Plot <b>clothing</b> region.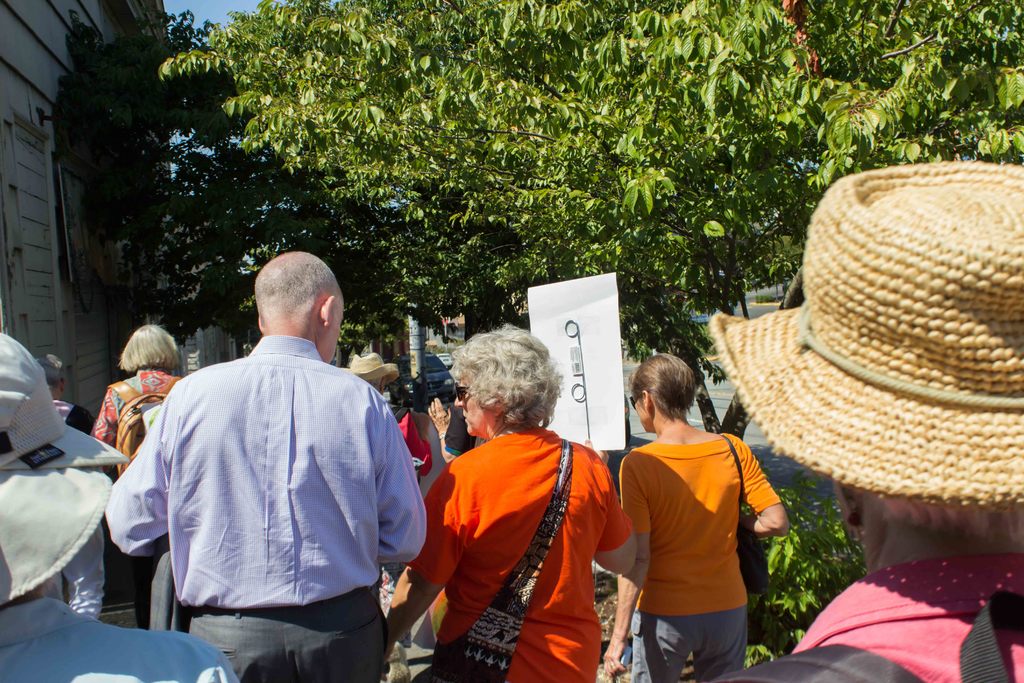
Plotted at {"x1": 792, "y1": 556, "x2": 1023, "y2": 682}.
